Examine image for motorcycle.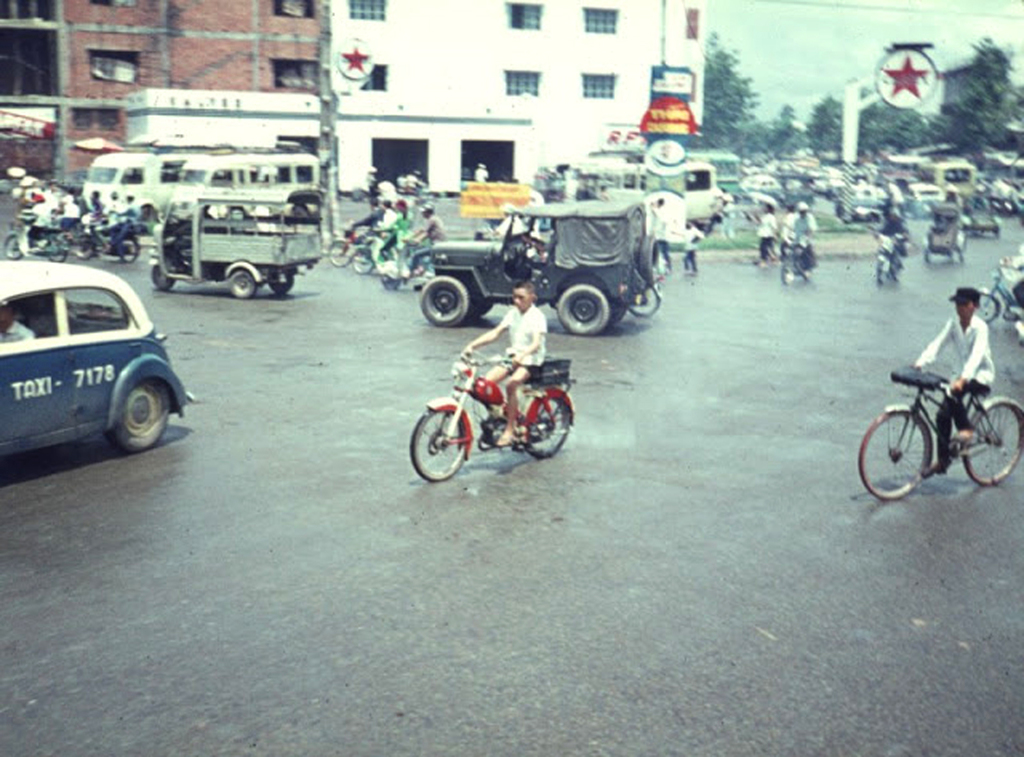
Examination result: <bbox>861, 229, 913, 288</bbox>.
